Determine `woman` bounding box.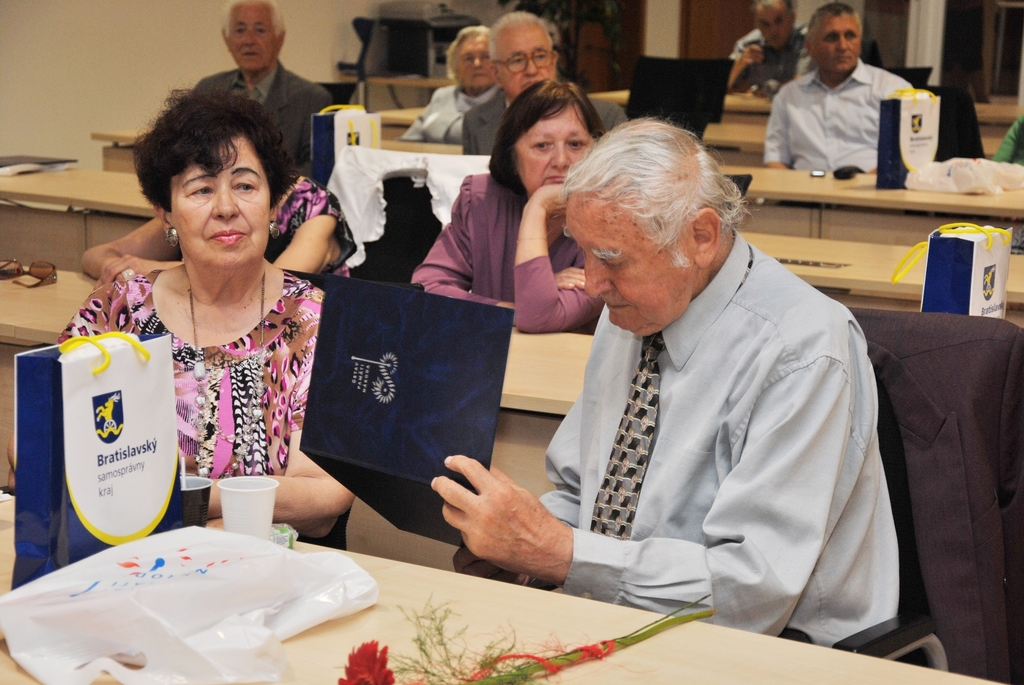
Determined: left=408, top=78, right=612, bottom=339.
